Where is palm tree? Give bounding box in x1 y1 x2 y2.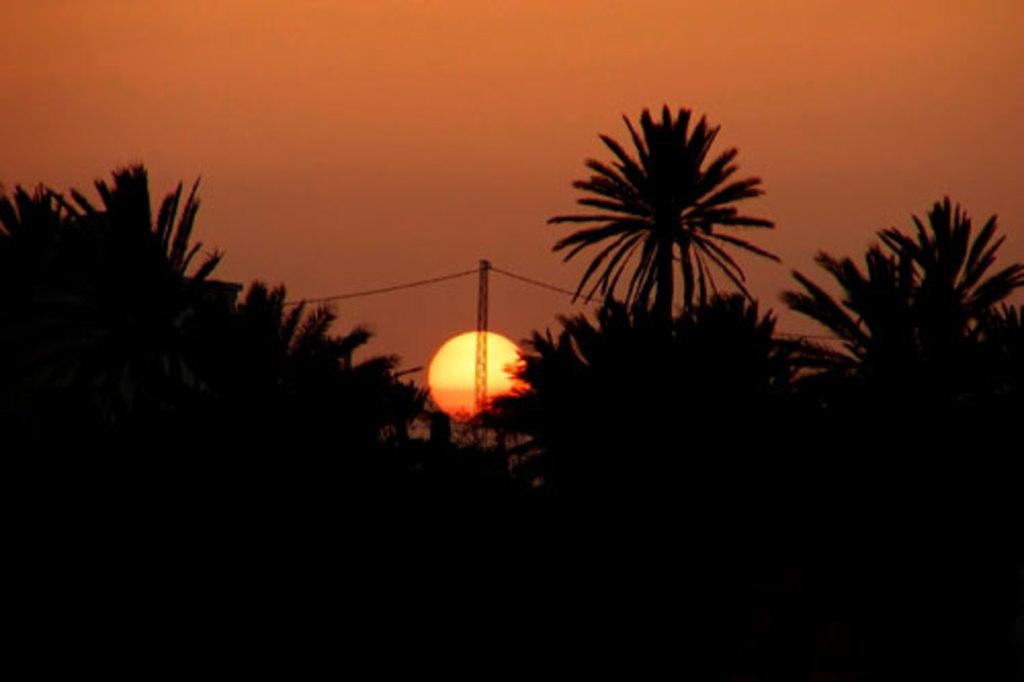
772 166 1022 385.
